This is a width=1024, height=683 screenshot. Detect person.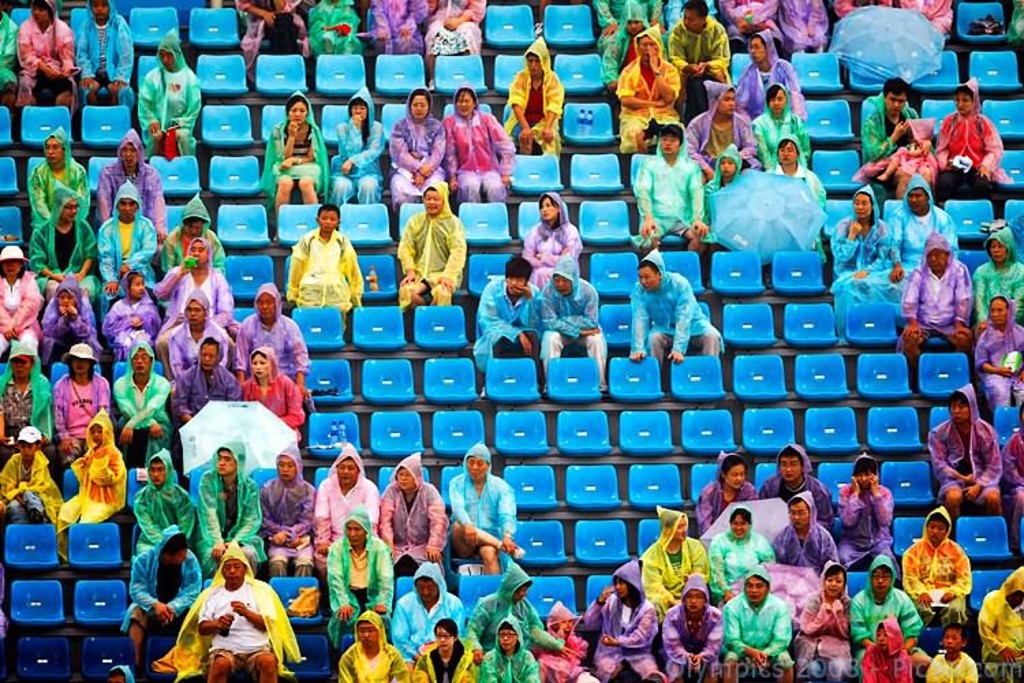
select_region(160, 193, 227, 273).
